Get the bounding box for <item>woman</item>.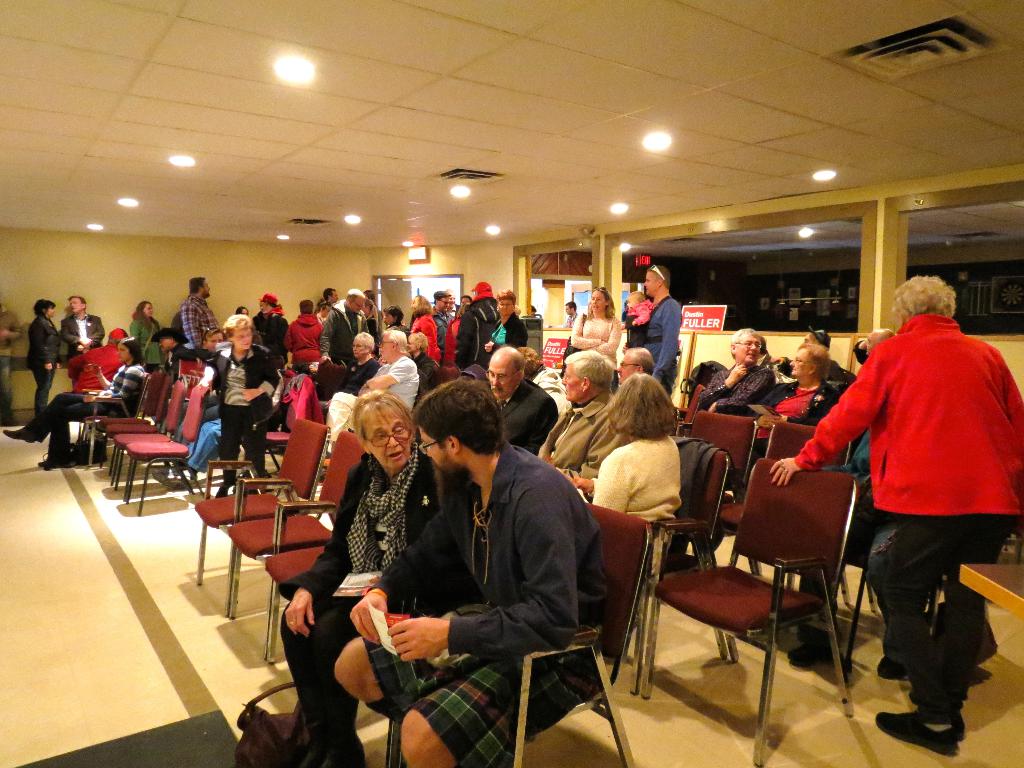
crop(123, 296, 165, 374).
